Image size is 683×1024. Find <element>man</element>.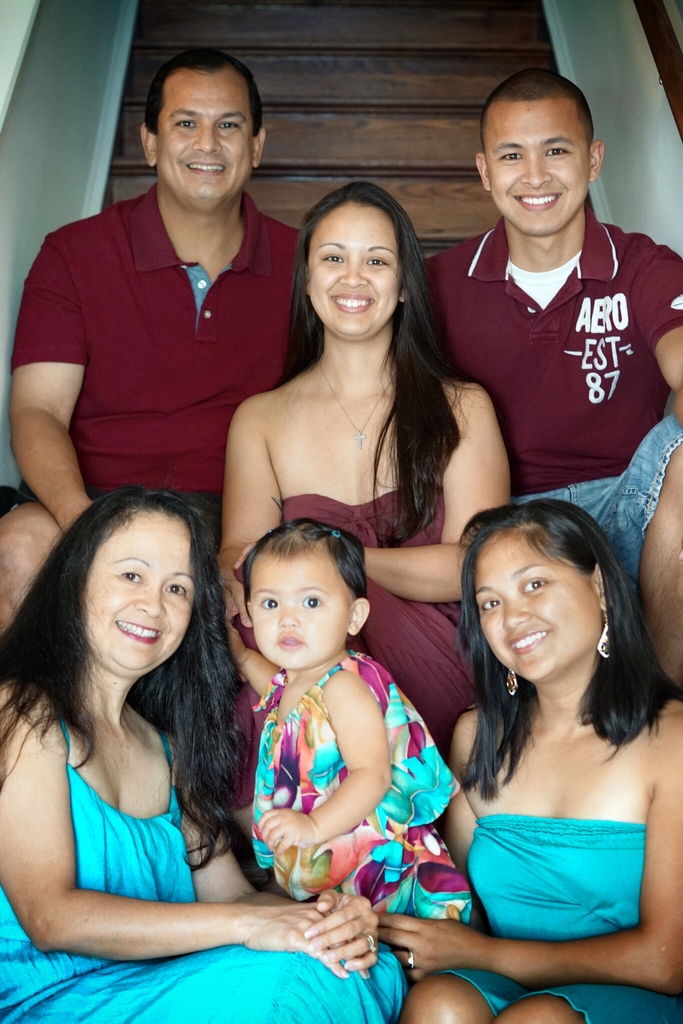
locate(14, 67, 302, 524).
